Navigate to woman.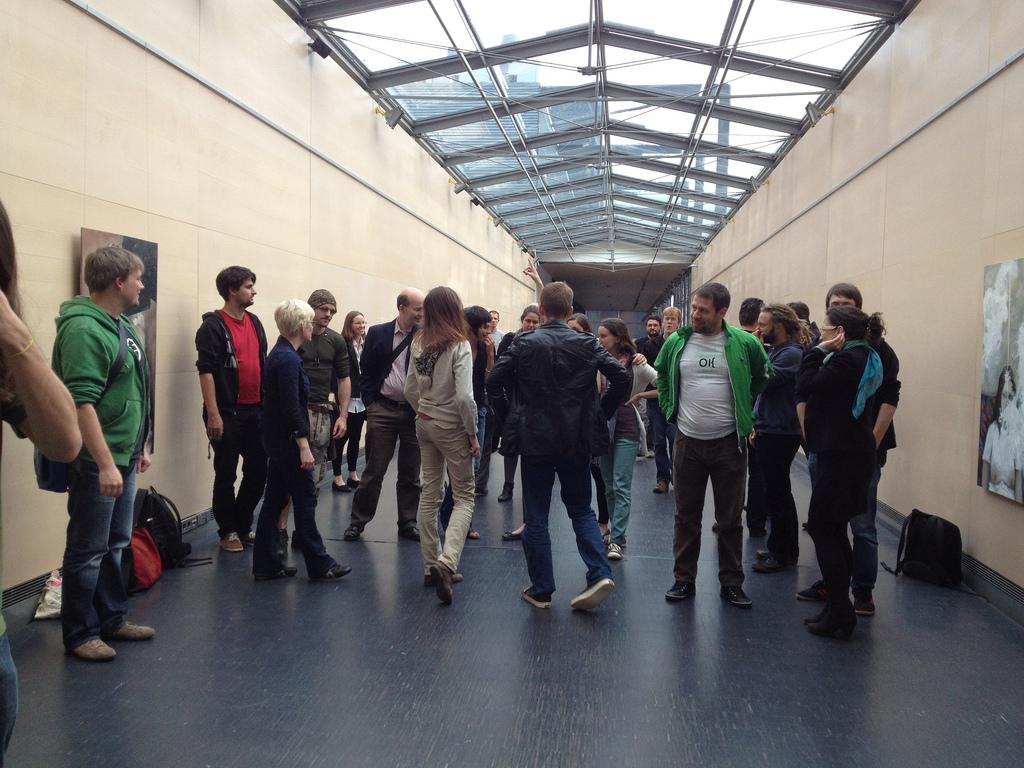
Navigation target: (789, 308, 887, 638).
